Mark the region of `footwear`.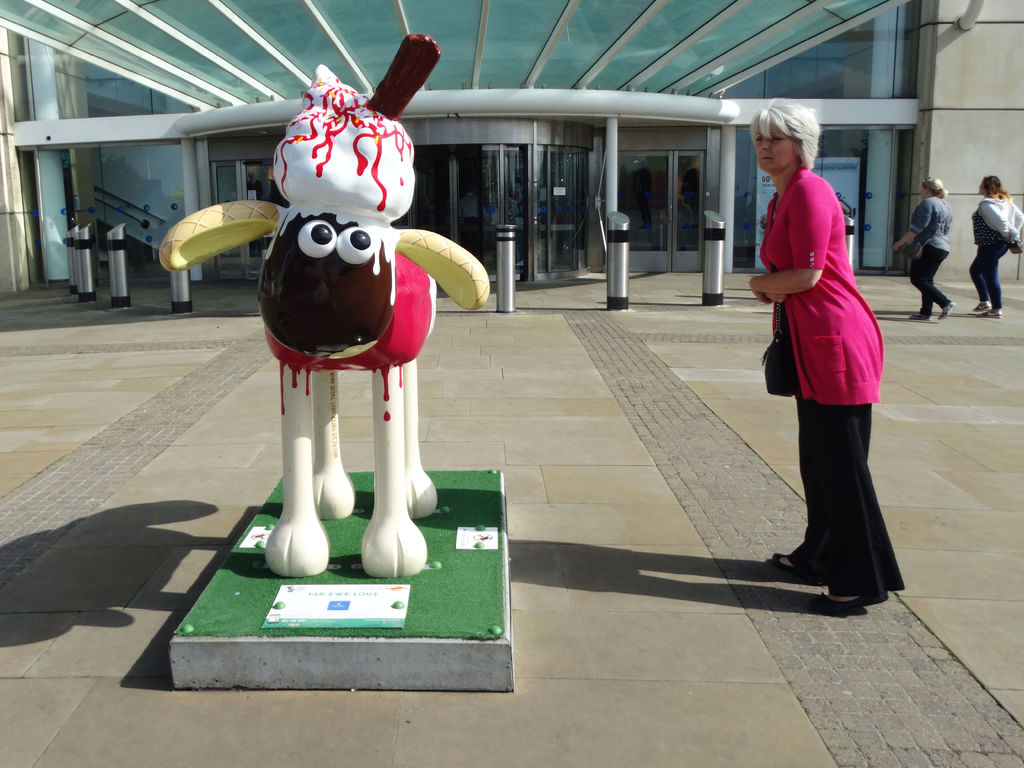
Region: bbox=[808, 591, 889, 613].
